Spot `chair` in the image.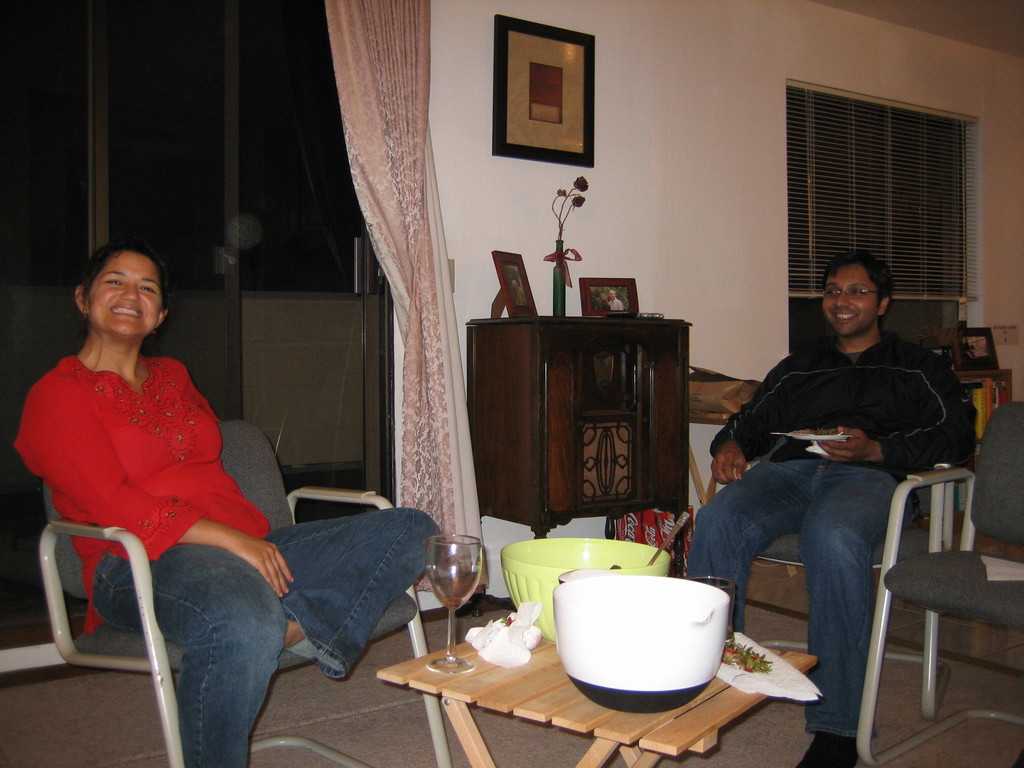
`chair` found at box=[37, 413, 456, 767].
